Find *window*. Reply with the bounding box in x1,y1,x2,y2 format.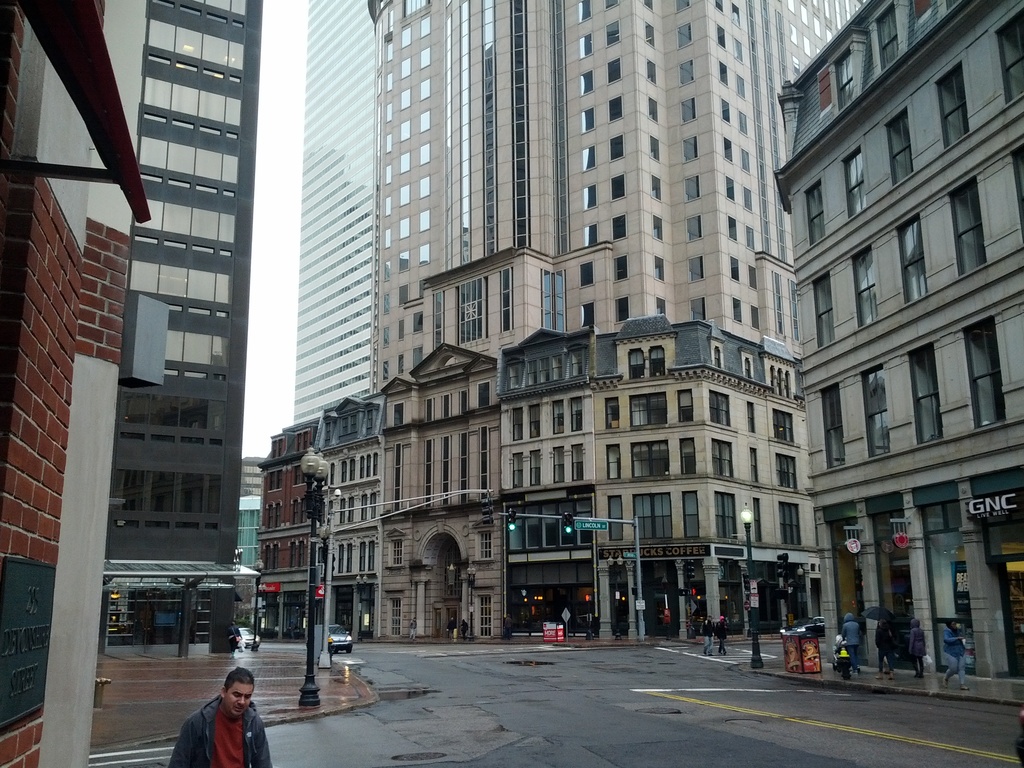
398,90,411,107.
